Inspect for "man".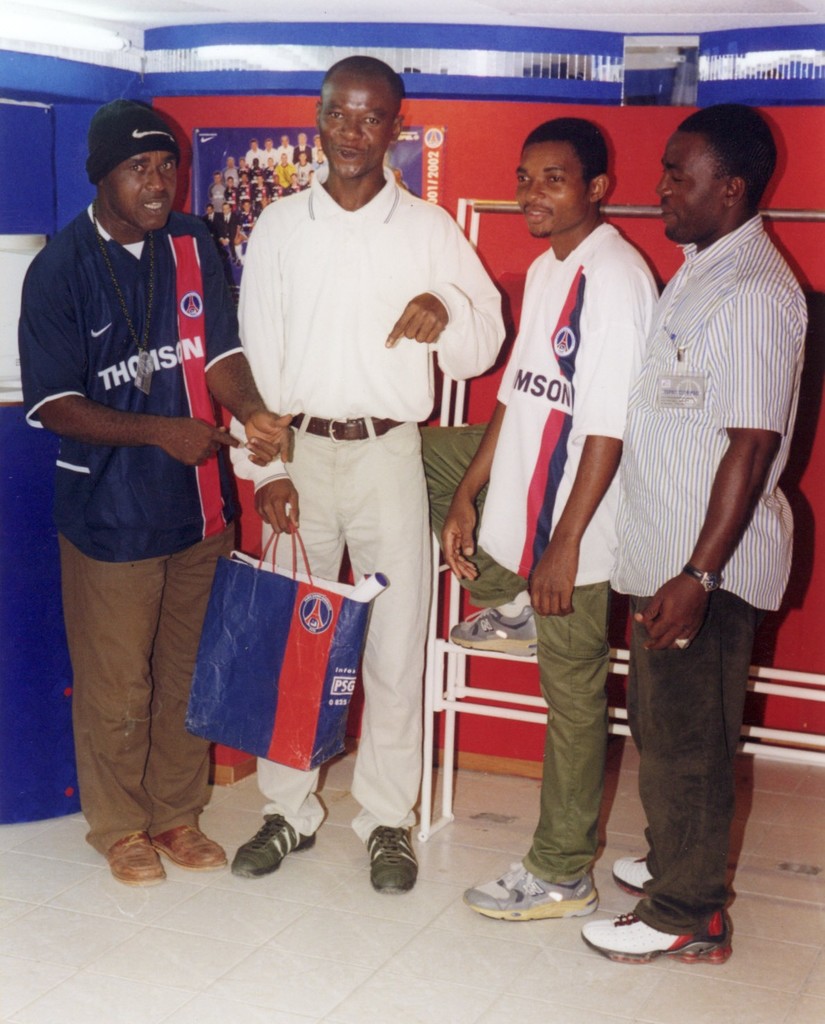
Inspection: (left=420, top=121, right=661, bottom=928).
